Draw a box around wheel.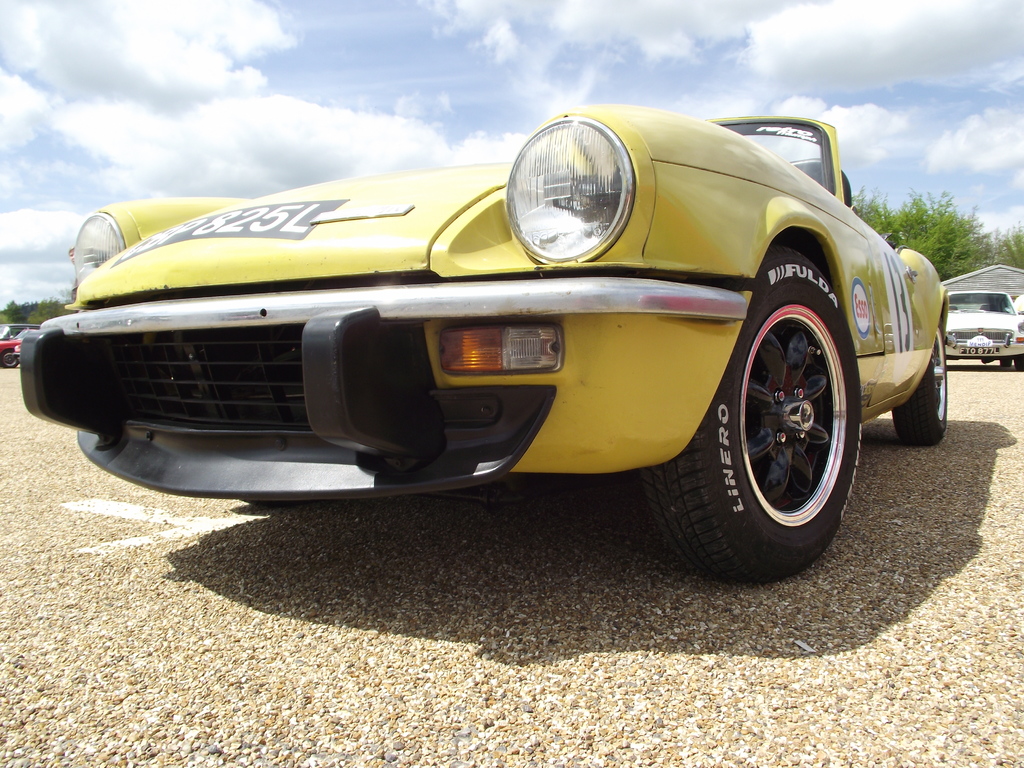
0:351:19:370.
